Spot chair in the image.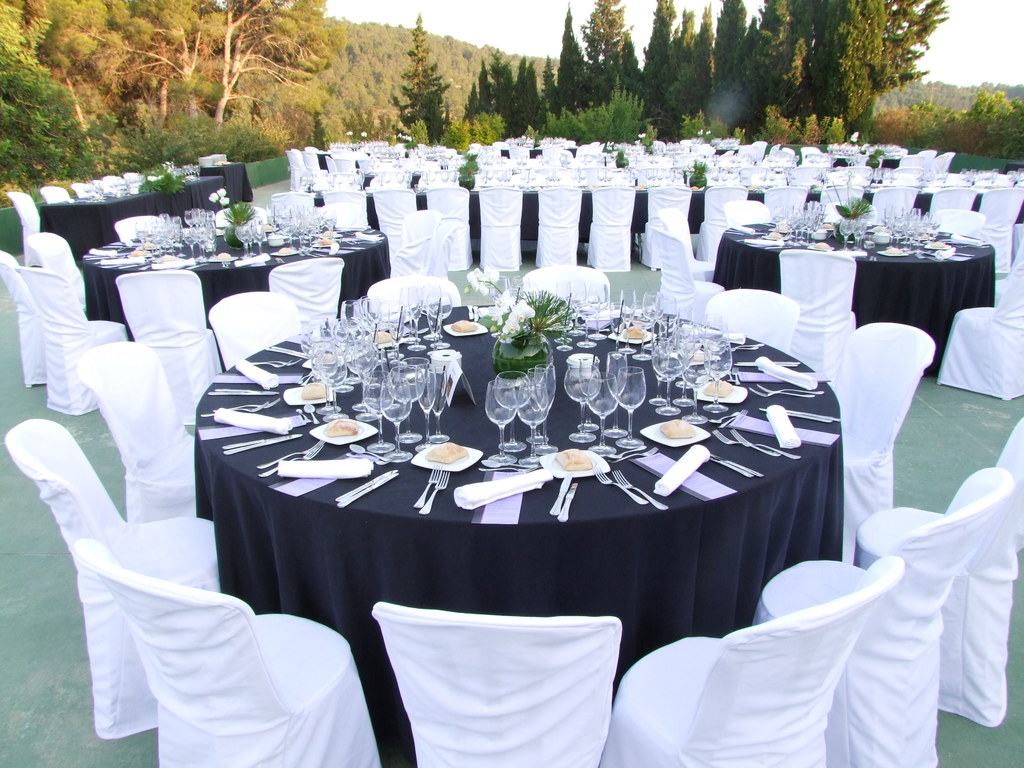
chair found at (519,260,613,303).
